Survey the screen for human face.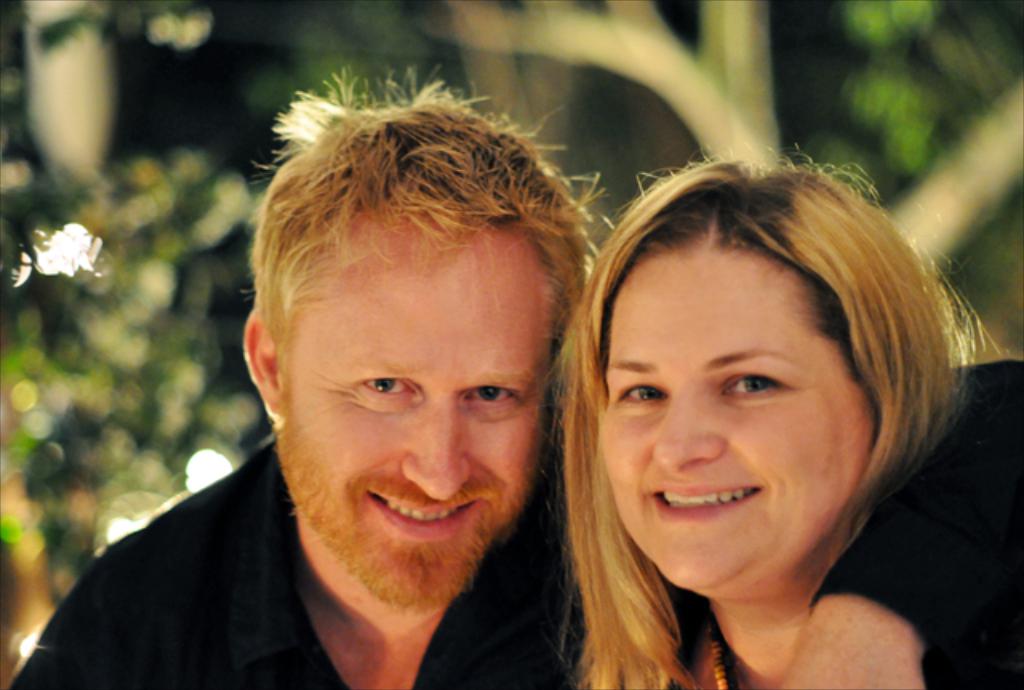
Survey found: [270,235,558,600].
